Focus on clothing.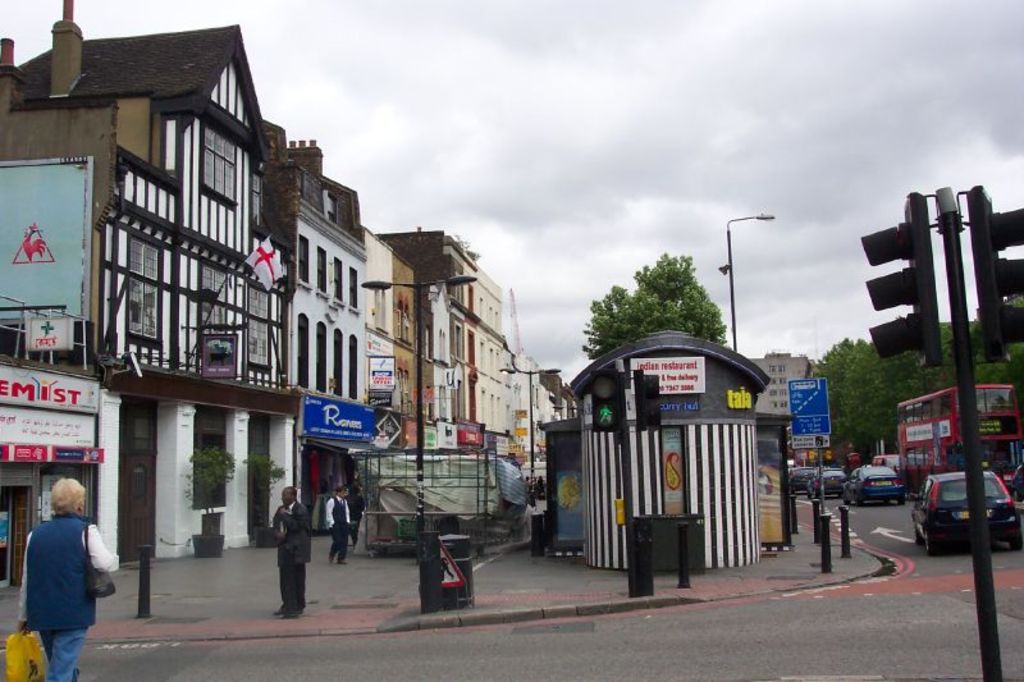
Focused at pyautogui.locateOnScreen(273, 499, 311, 615).
